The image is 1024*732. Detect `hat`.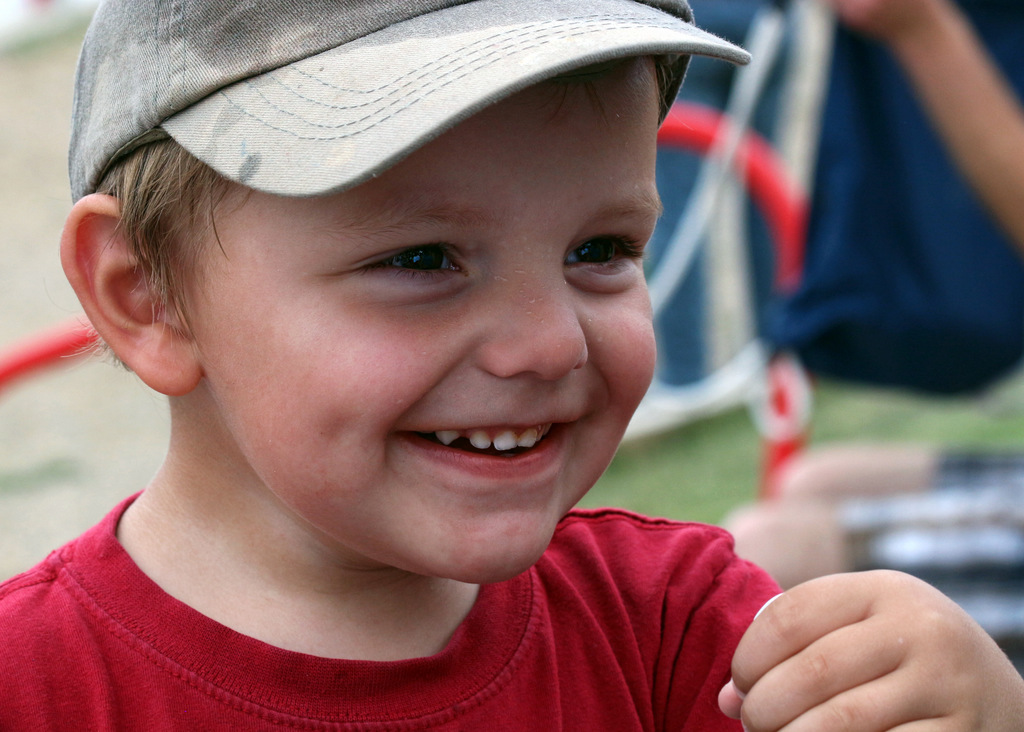
Detection: 68,0,751,202.
